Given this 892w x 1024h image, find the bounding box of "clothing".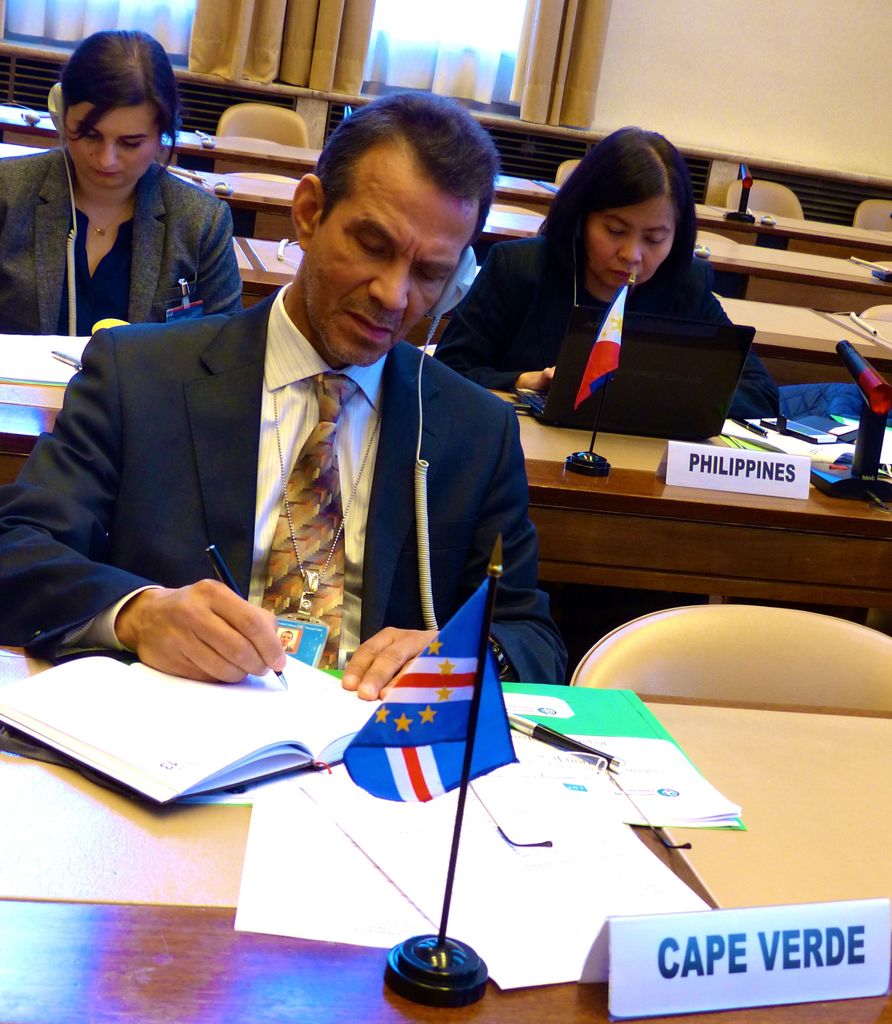
select_region(0, 279, 570, 713).
